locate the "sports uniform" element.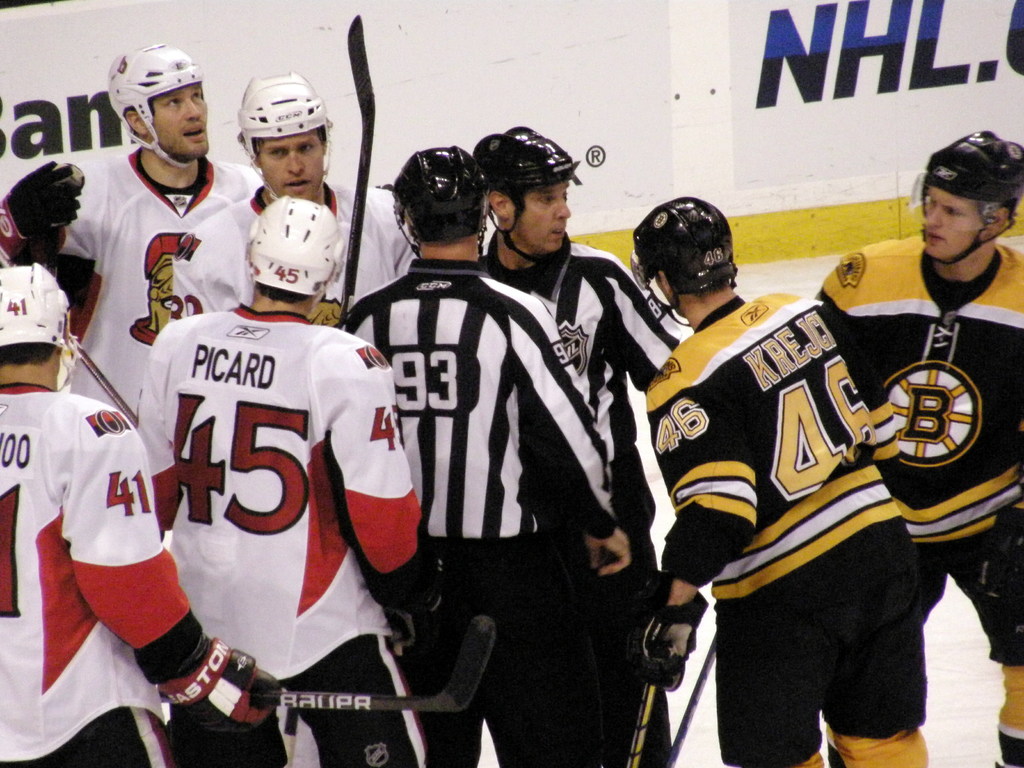
Element bbox: [left=0, top=159, right=83, bottom=268].
